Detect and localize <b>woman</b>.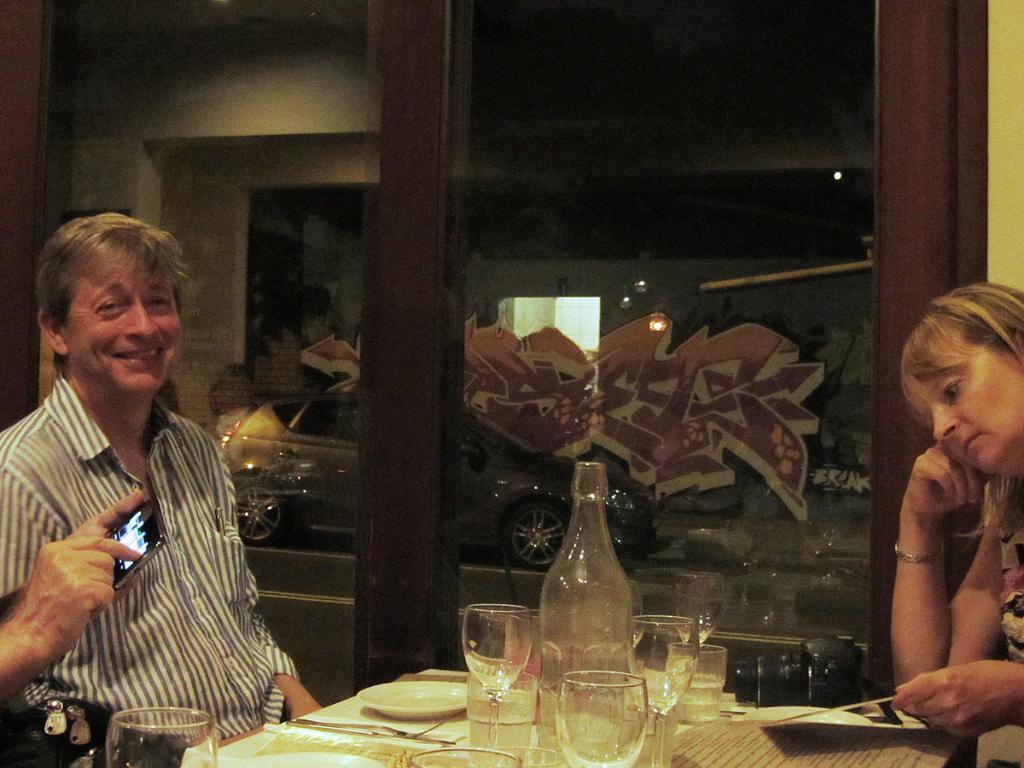
Localized at [x1=893, y1=281, x2=1023, y2=738].
